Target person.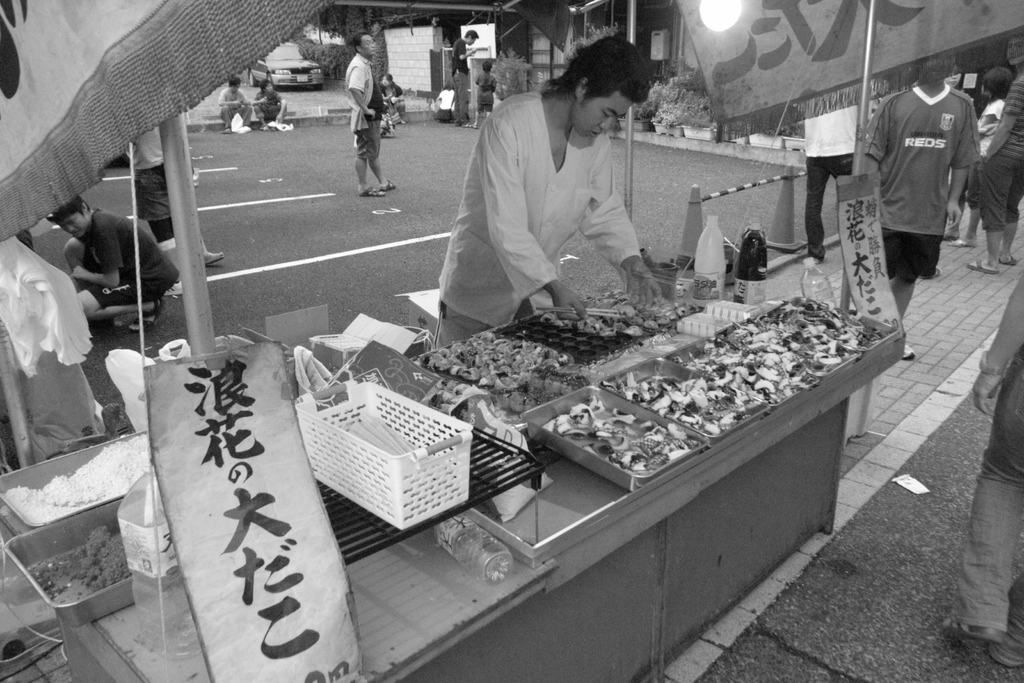
Target region: 470/58/496/130.
